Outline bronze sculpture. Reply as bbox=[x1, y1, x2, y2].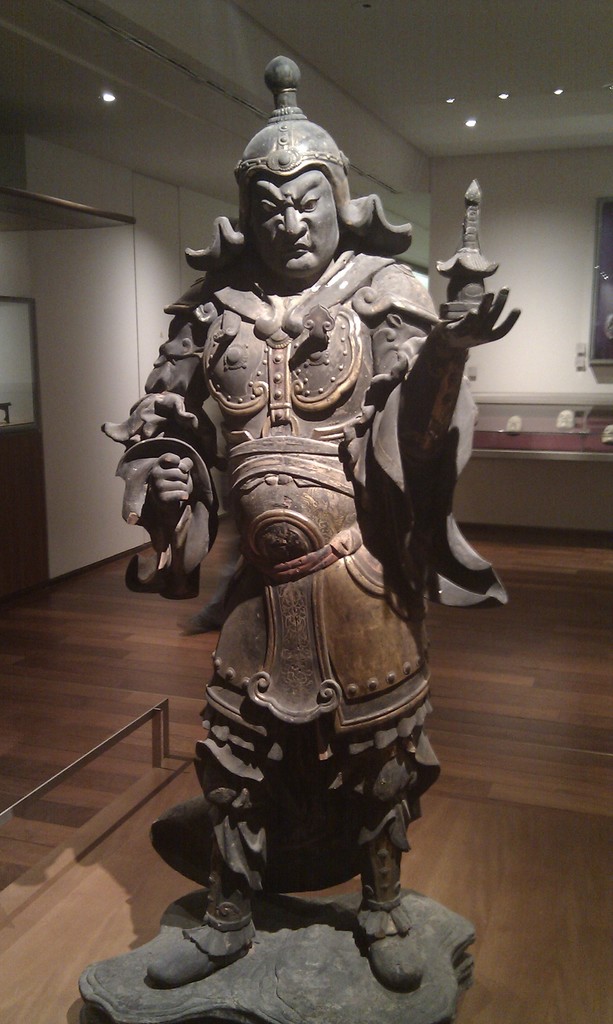
bbox=[98, 55, 512, 987].
